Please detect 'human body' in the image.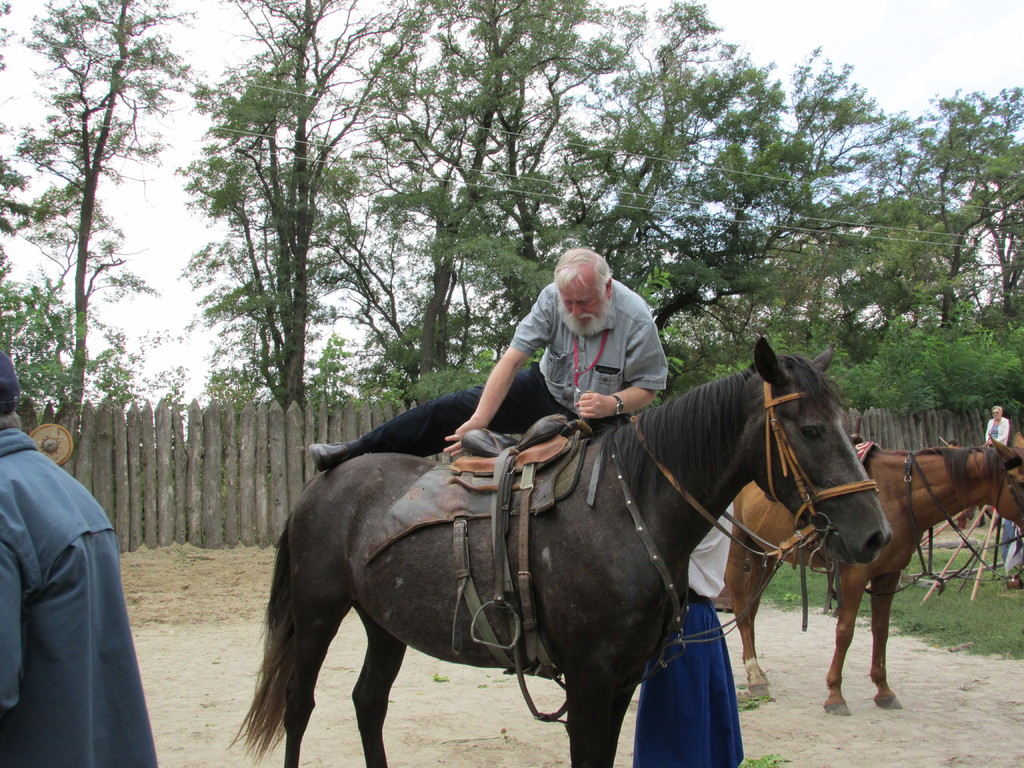
(left=988, top=404, right=1006, bottom=439).
